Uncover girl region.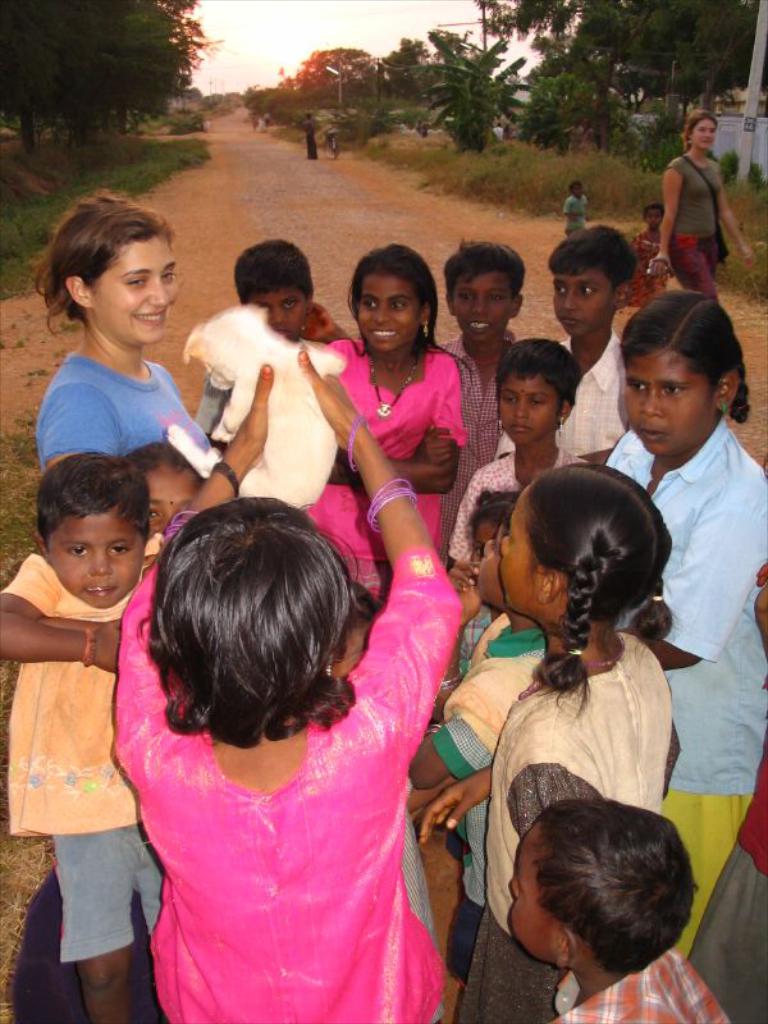
Uncovered: rect(627, 207, 675, 307).
